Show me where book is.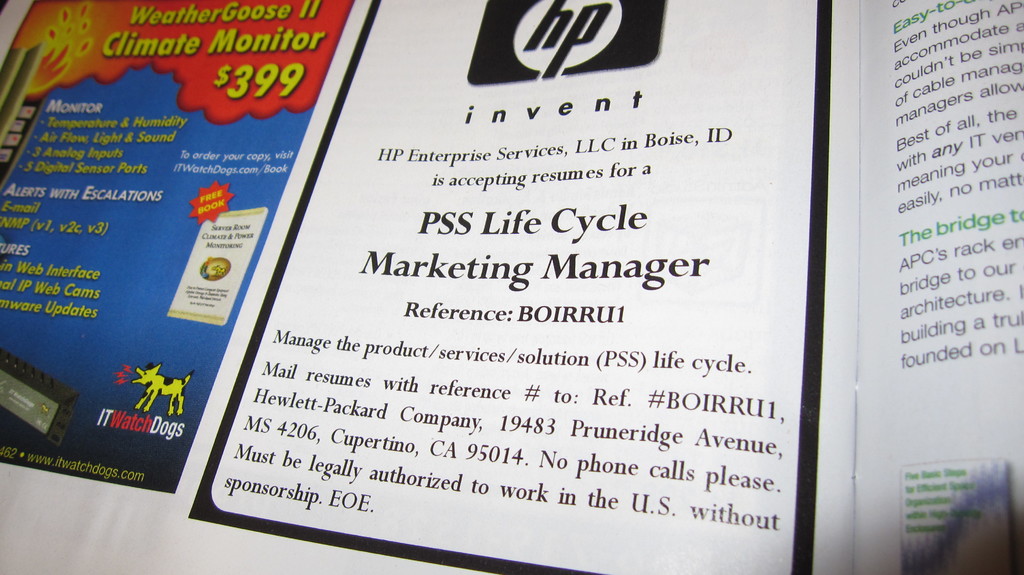
book is at locate(0, 0, 1023, 574).
